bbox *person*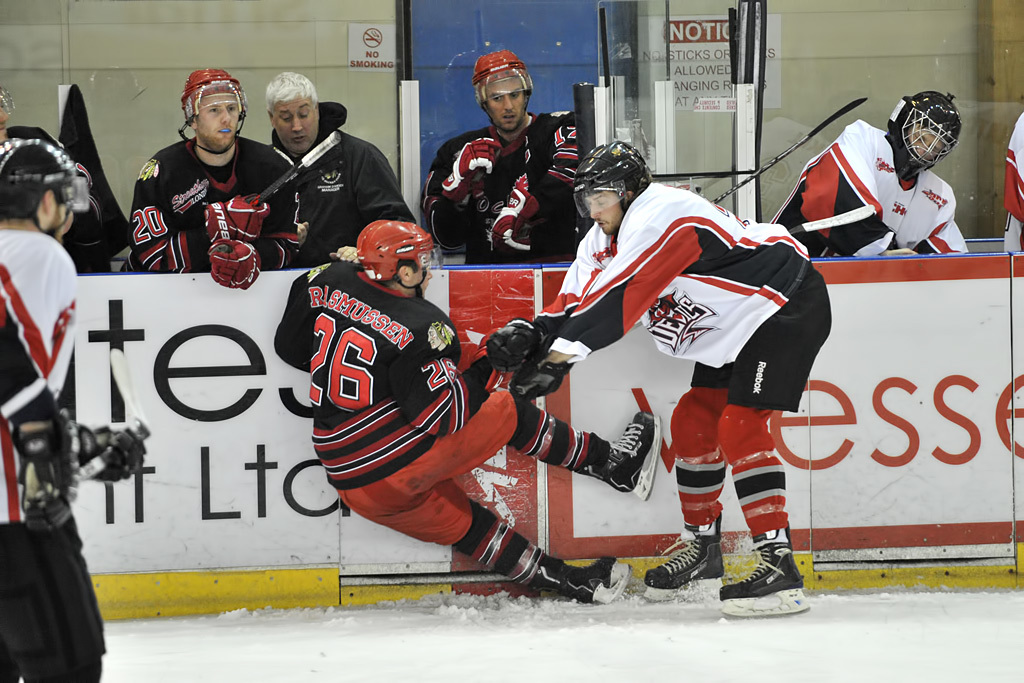
422/51/575/261
